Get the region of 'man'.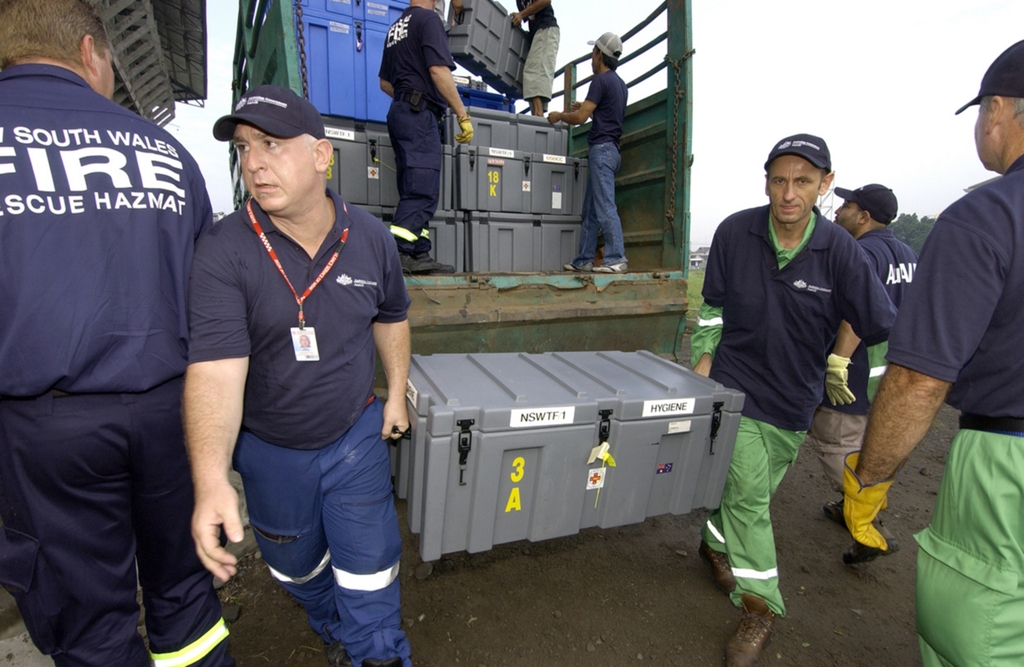
<bbox>842, 44, 1023, 666</bbox>.
